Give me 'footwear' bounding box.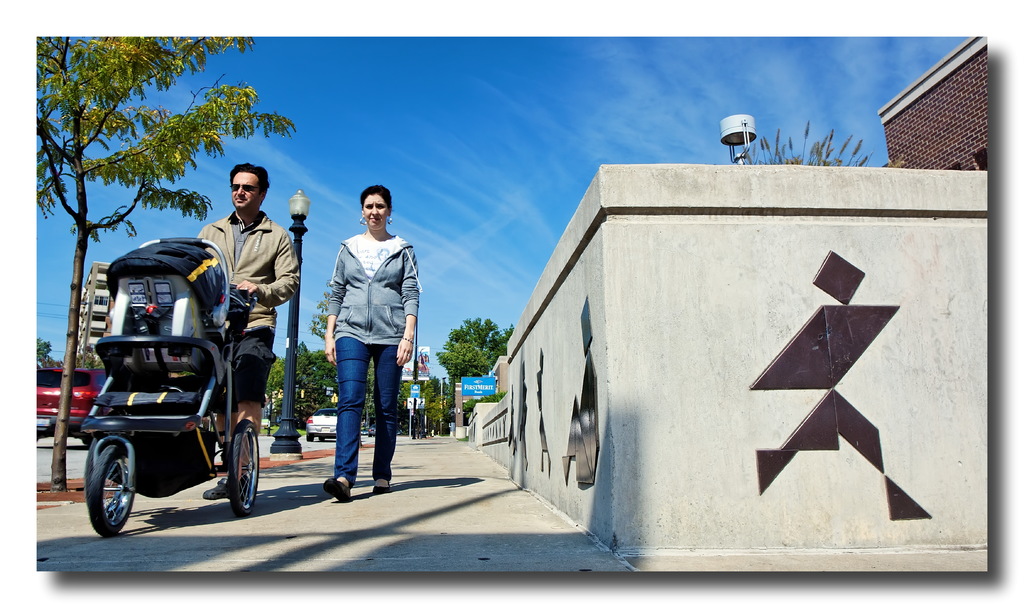
BBox(202, 474, 253, 499).
